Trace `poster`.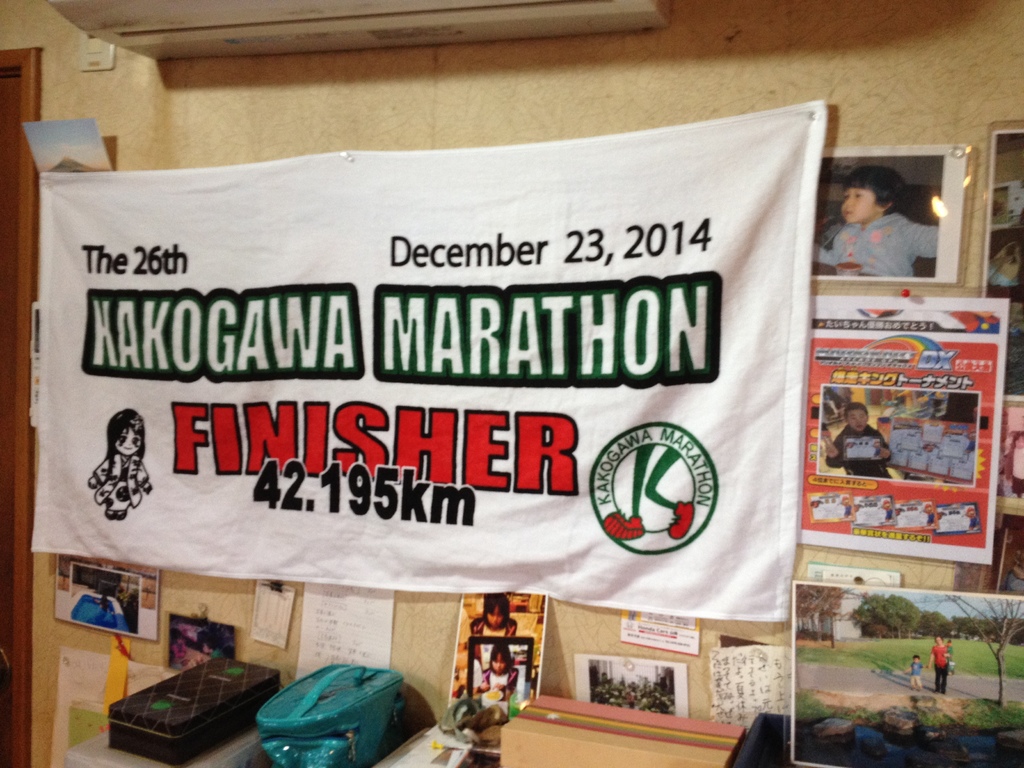
Traced to (x1=574, y1=655, x2=692, y2=716).
